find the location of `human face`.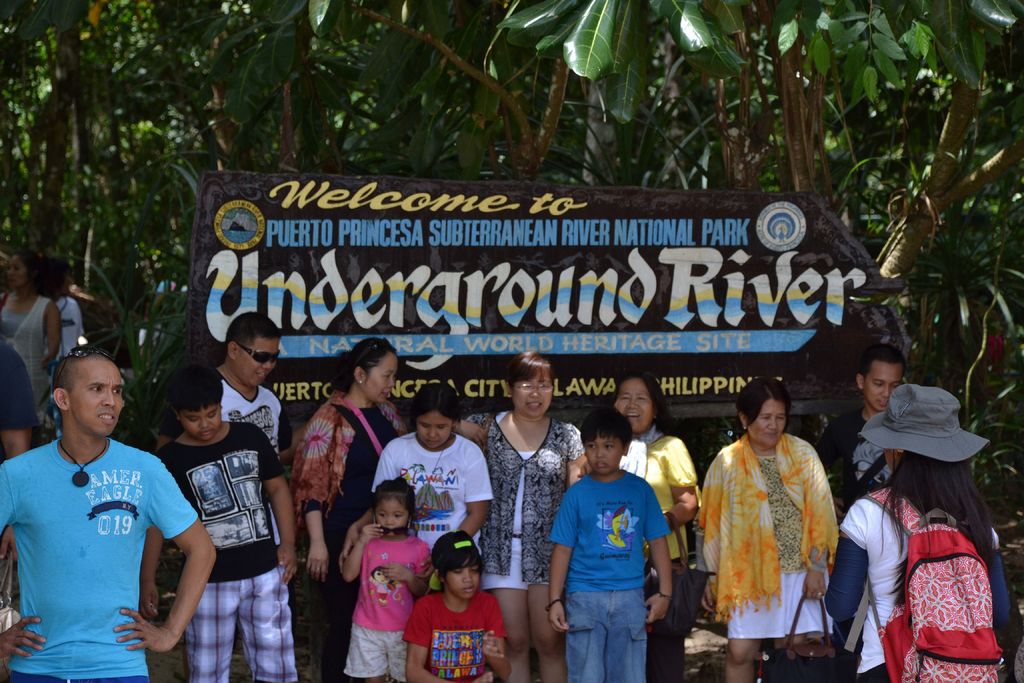
Location: x1=450 y1=563 x2=481 y2=596.
